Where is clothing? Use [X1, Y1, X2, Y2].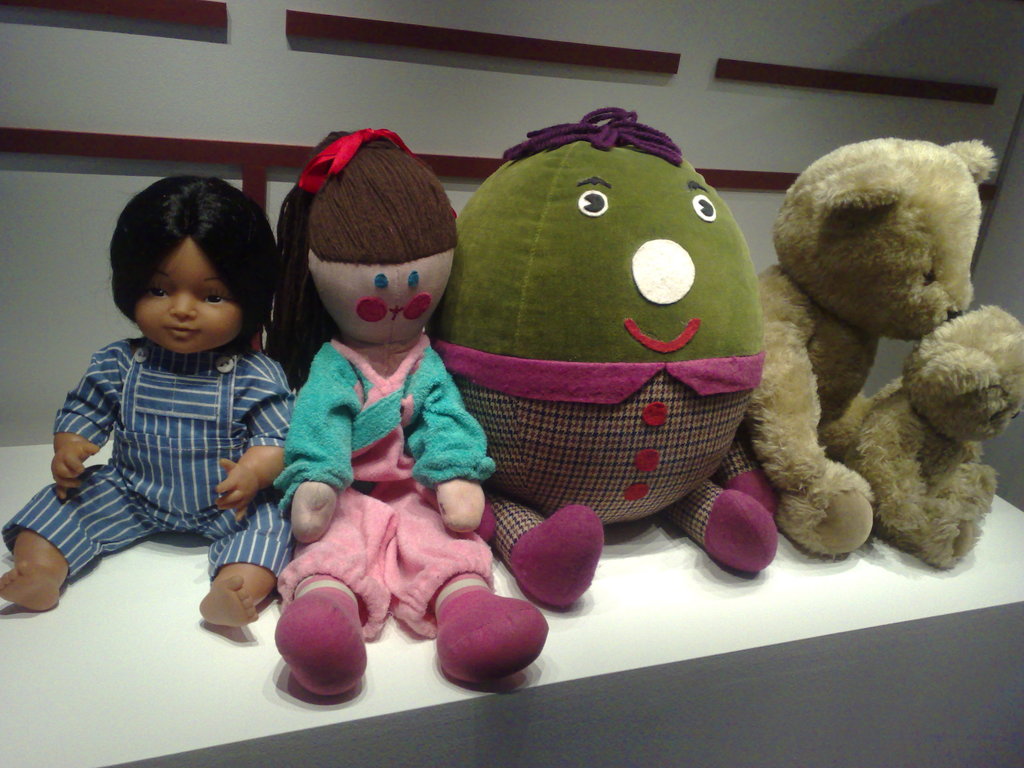
[31, 256, 307, 634].
